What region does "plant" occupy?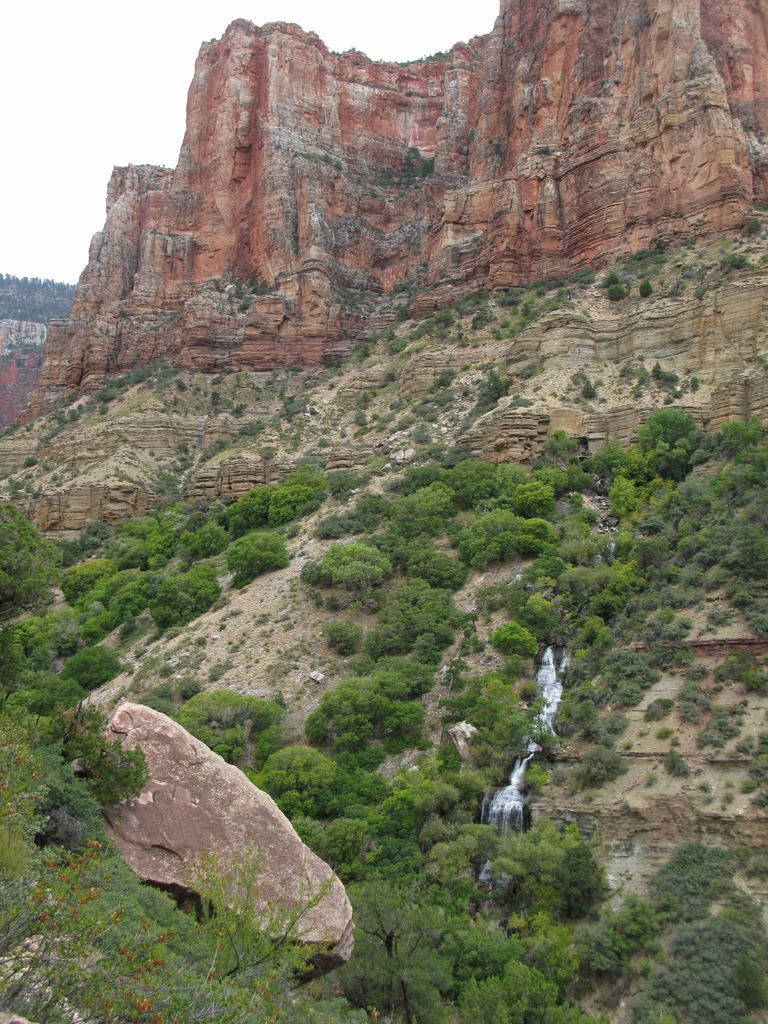
box(753, 194, 767, 213).
